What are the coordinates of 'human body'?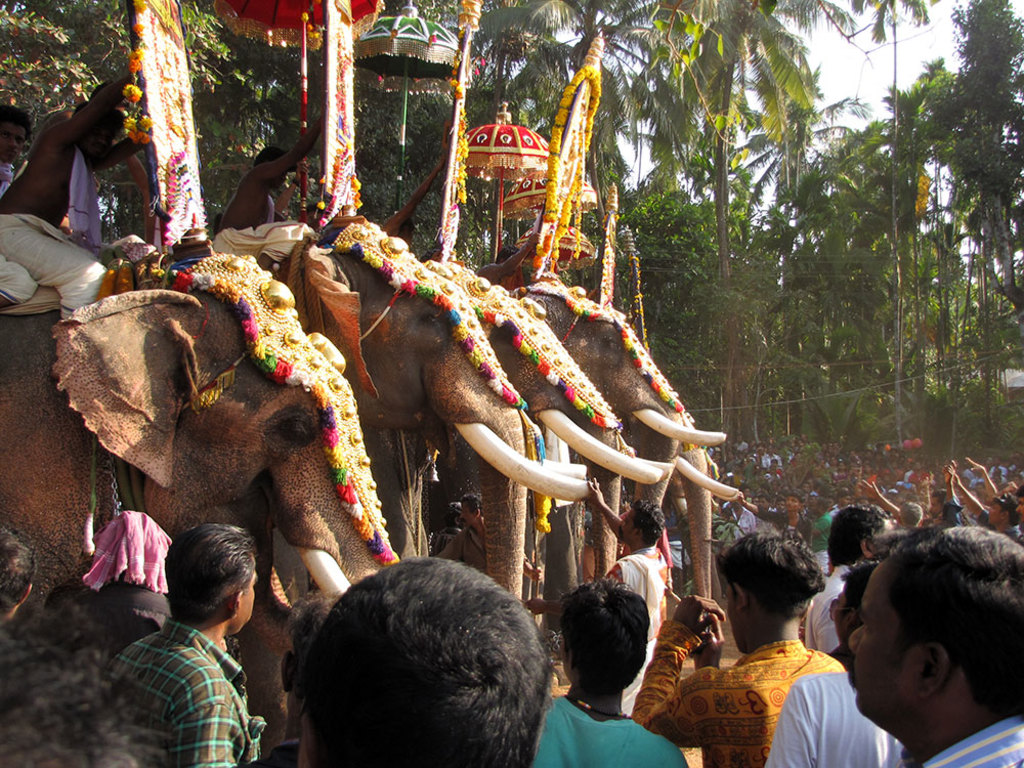
BBox(206, 108, 326, 274).
